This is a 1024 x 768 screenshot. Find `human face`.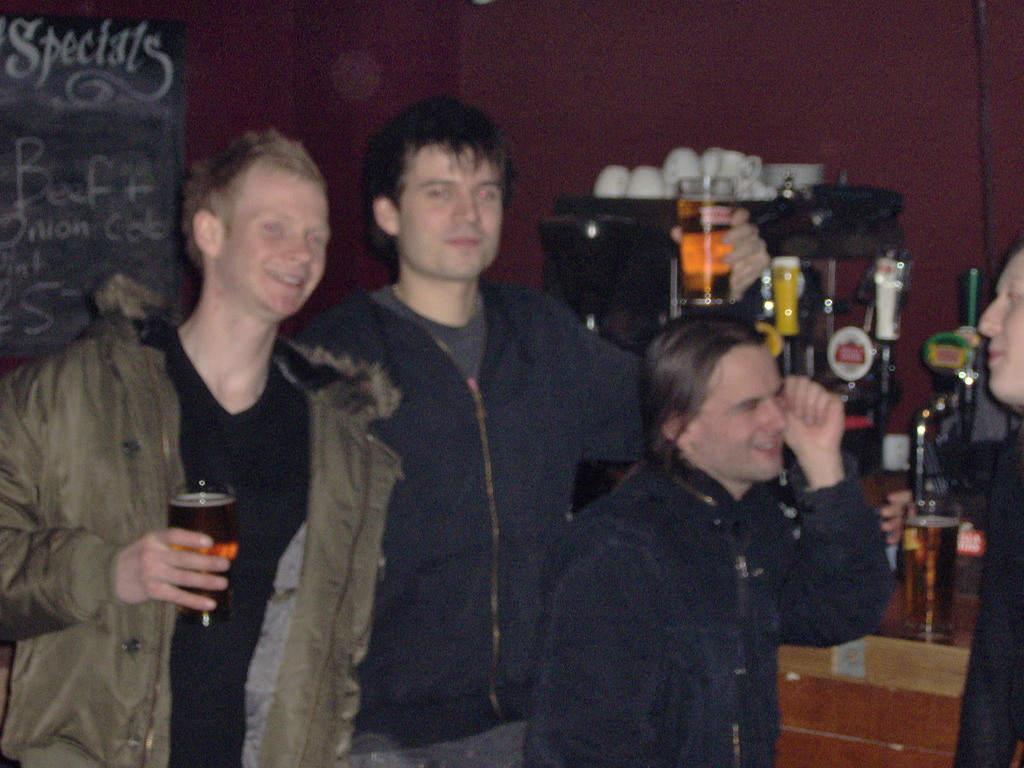
Bounding box: box=[684, 346, 788, 486].
